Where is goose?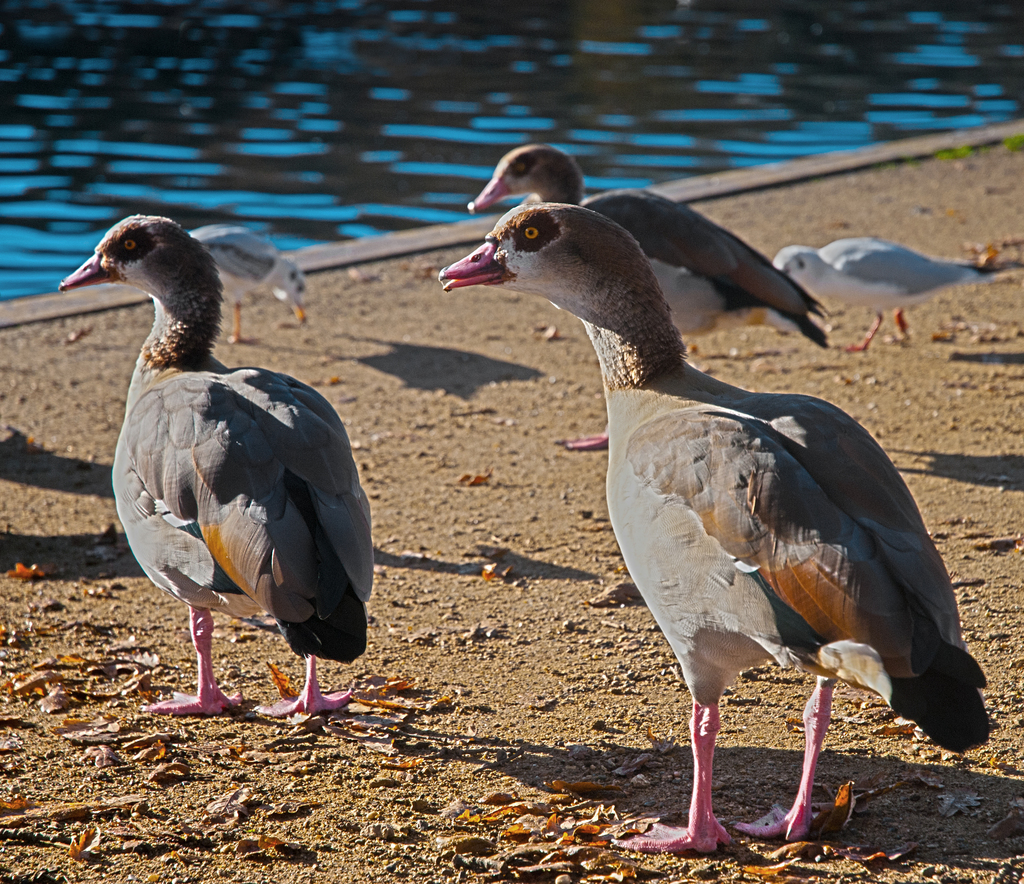
(left=440, top=196, right=988, bottom=855).
